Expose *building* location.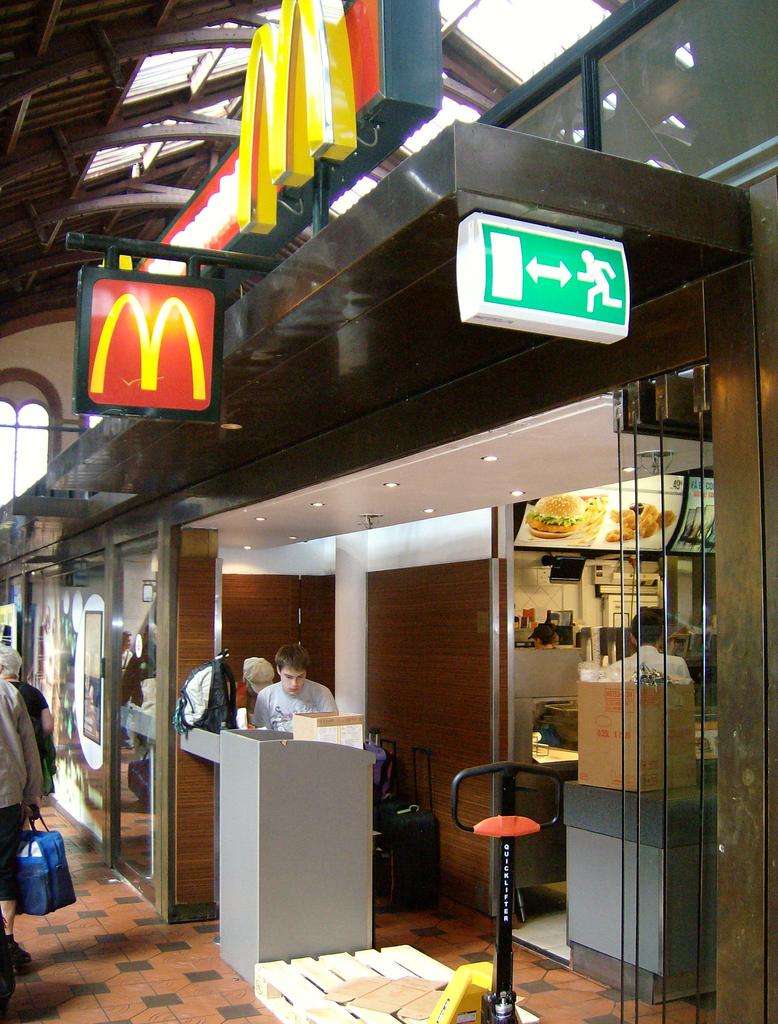
Exposed at 0,0,777,1023.
